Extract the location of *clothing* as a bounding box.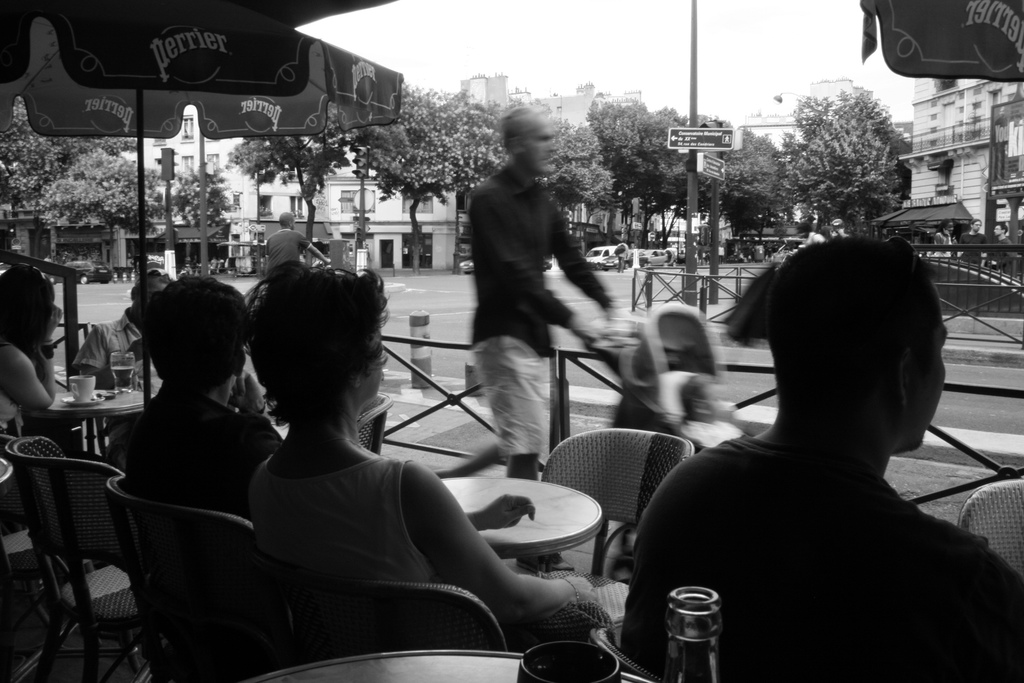
bbox=(0, 340, 25, 433).
